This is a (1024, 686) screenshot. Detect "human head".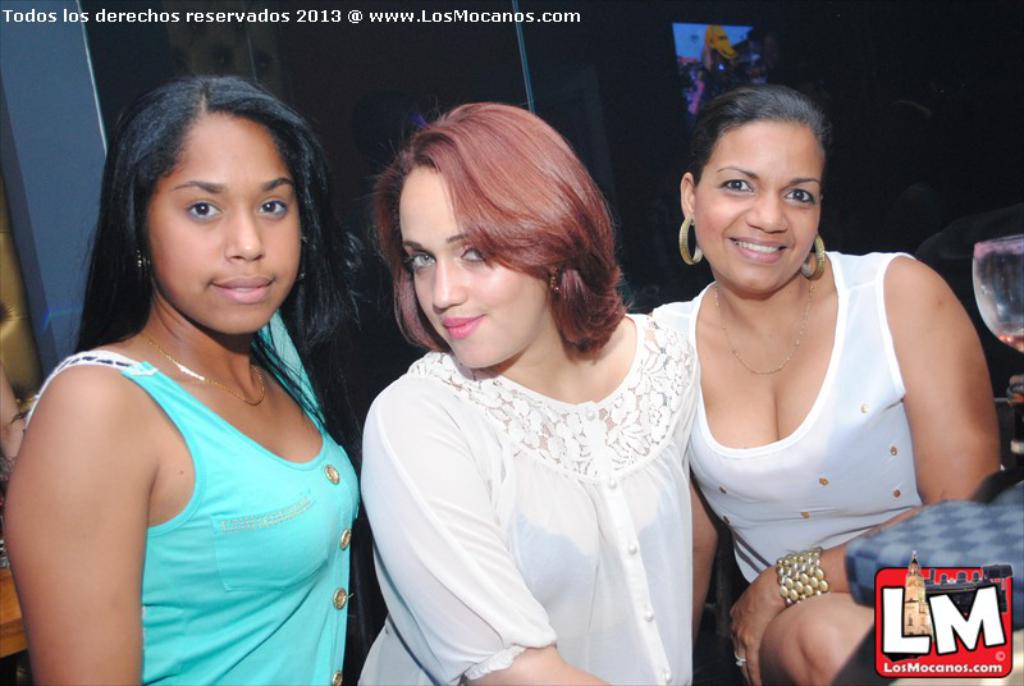
region(678, 88, 831, 305).
